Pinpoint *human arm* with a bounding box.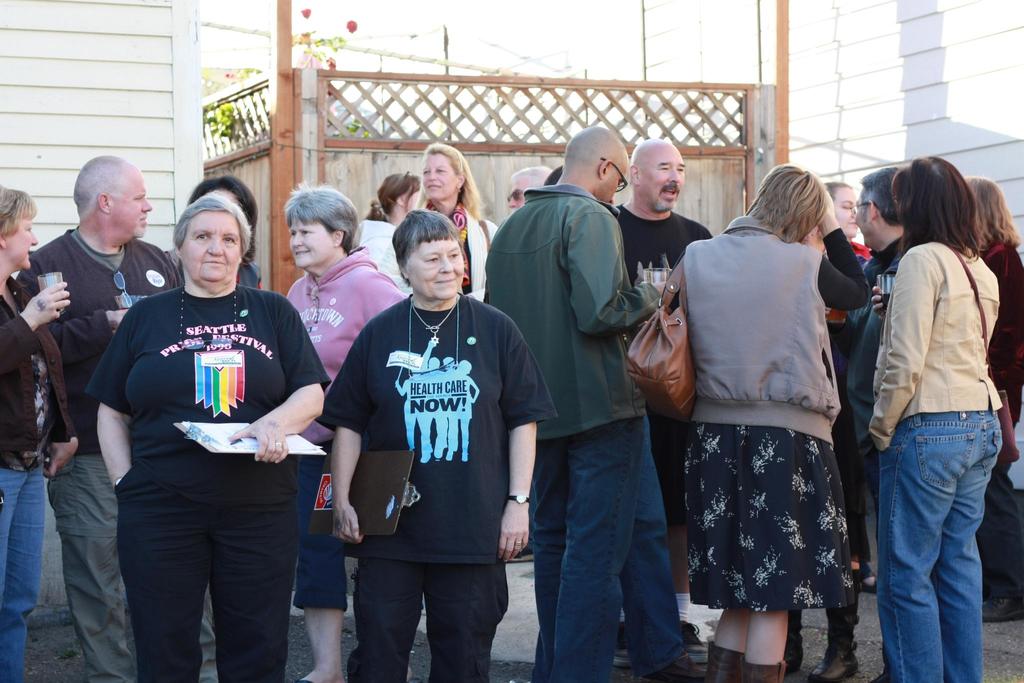
0:276:72:371.
